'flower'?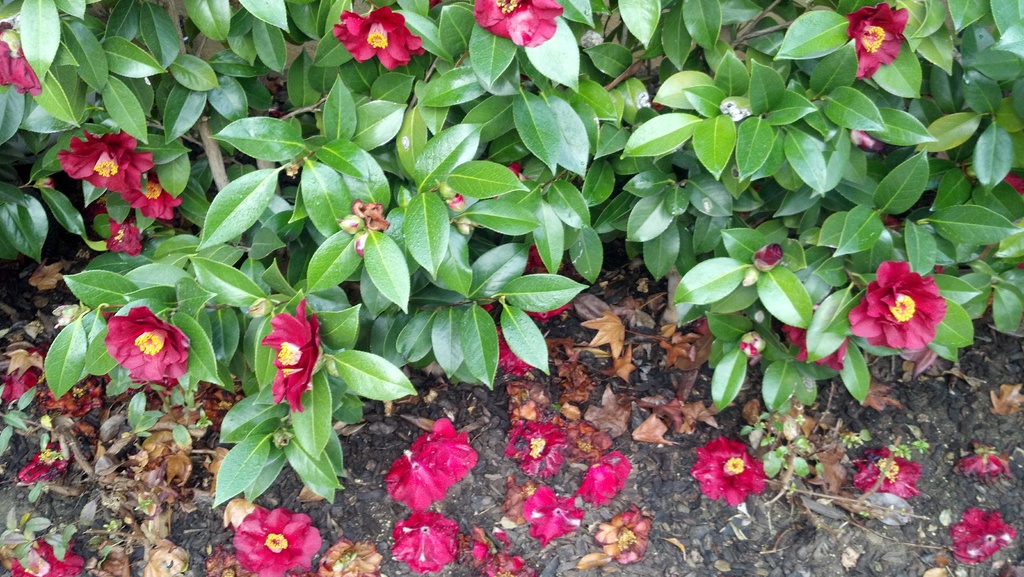
crop(380, 417, 485, 514)
